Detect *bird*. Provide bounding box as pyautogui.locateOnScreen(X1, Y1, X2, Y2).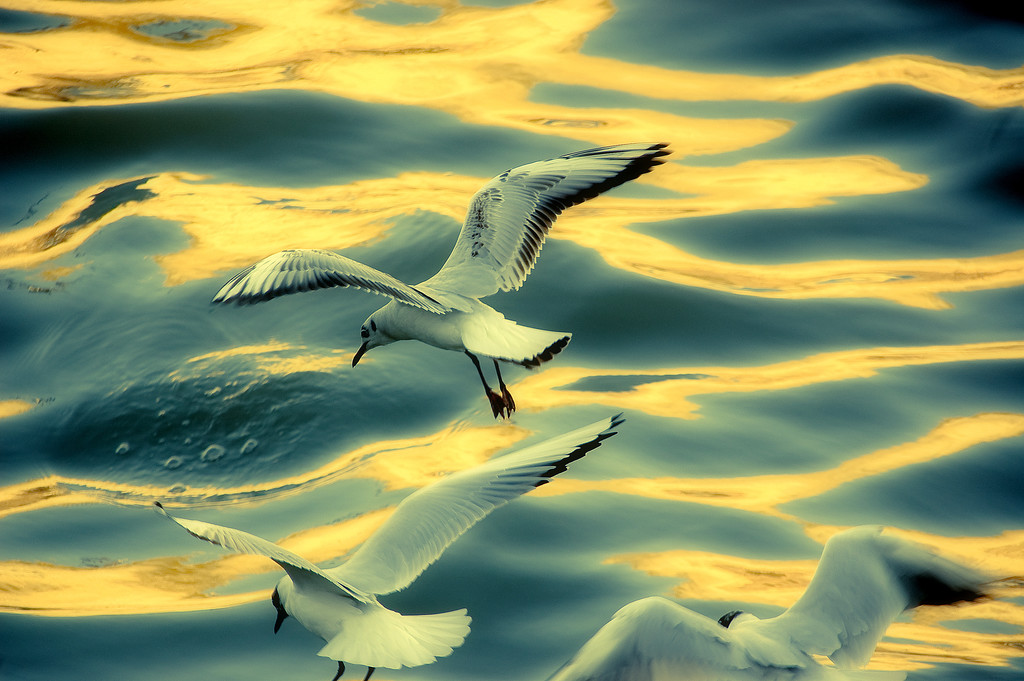
pyautogui.locateOnScreen(555, 523, 991, 680).
